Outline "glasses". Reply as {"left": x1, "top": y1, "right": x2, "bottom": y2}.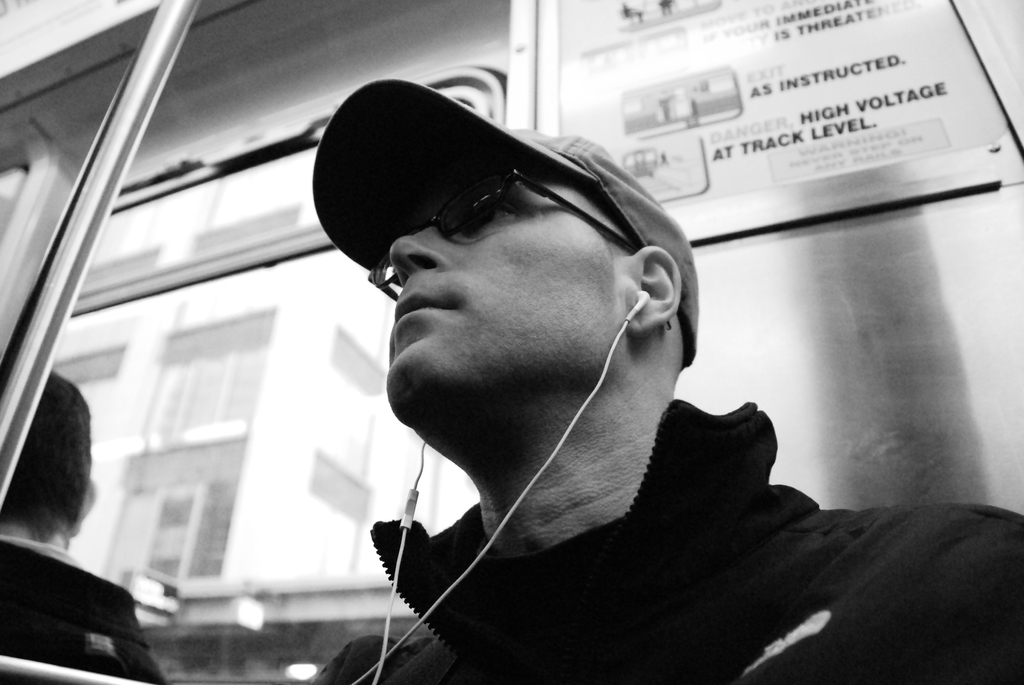
{"left": 362, "top": 164, "right": 669, "bottom": 334}.
